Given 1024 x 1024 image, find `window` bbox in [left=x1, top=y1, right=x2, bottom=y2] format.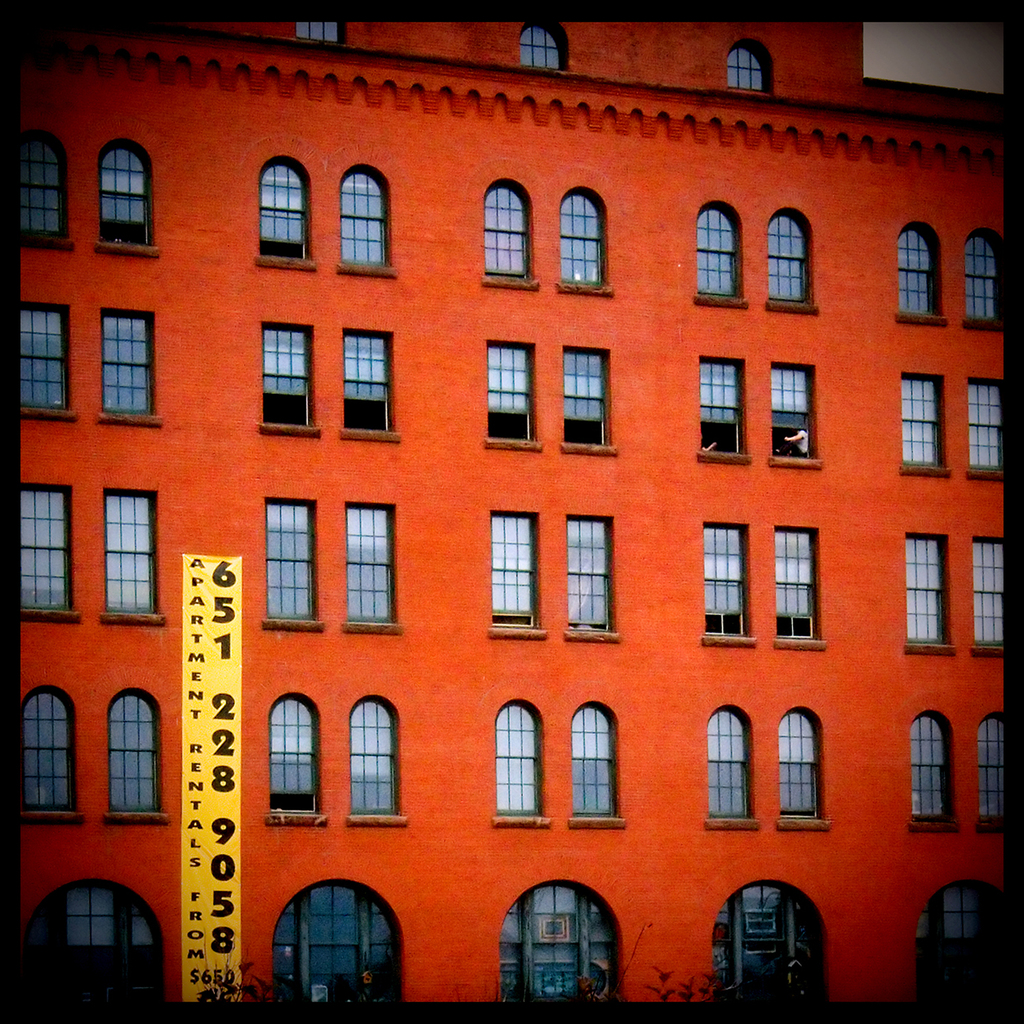
[left=351, top=703, right=393, bottom=821].
